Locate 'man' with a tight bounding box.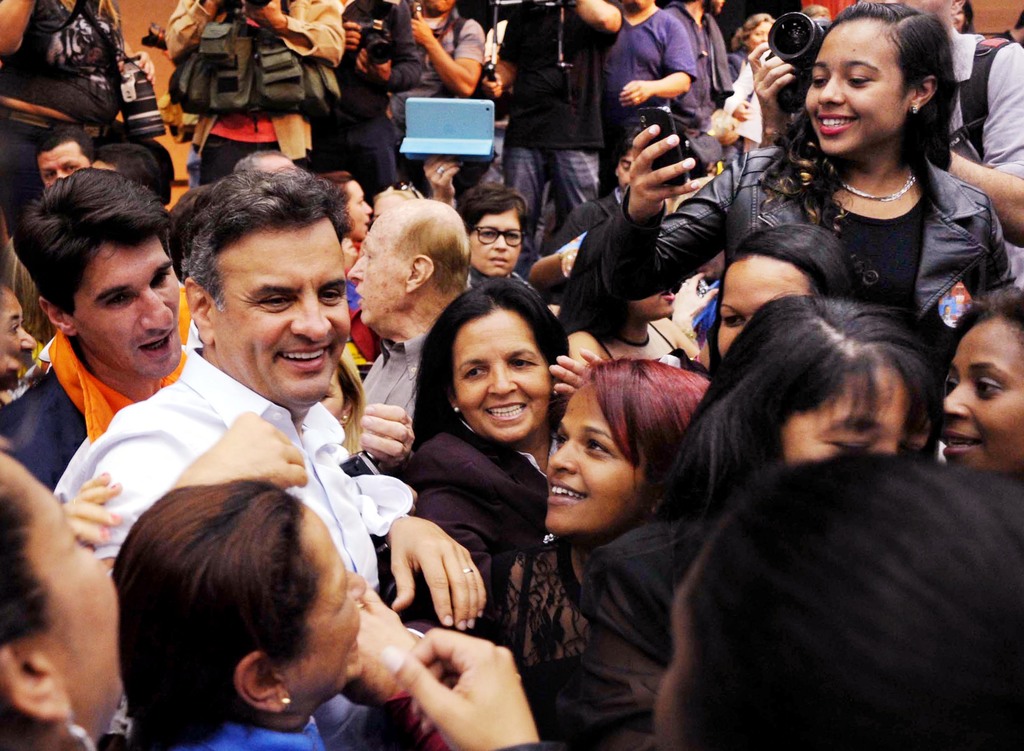
box(350, 197, 474, 426).
